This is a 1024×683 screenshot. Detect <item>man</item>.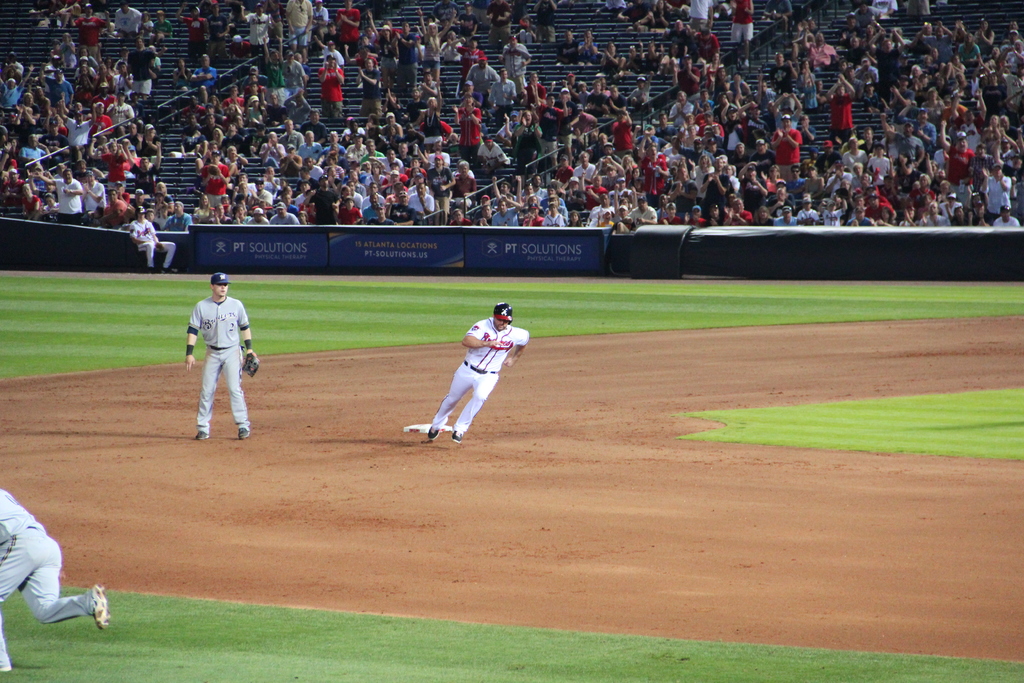
(x1=452, y1=92, x2=482, y2=168).
